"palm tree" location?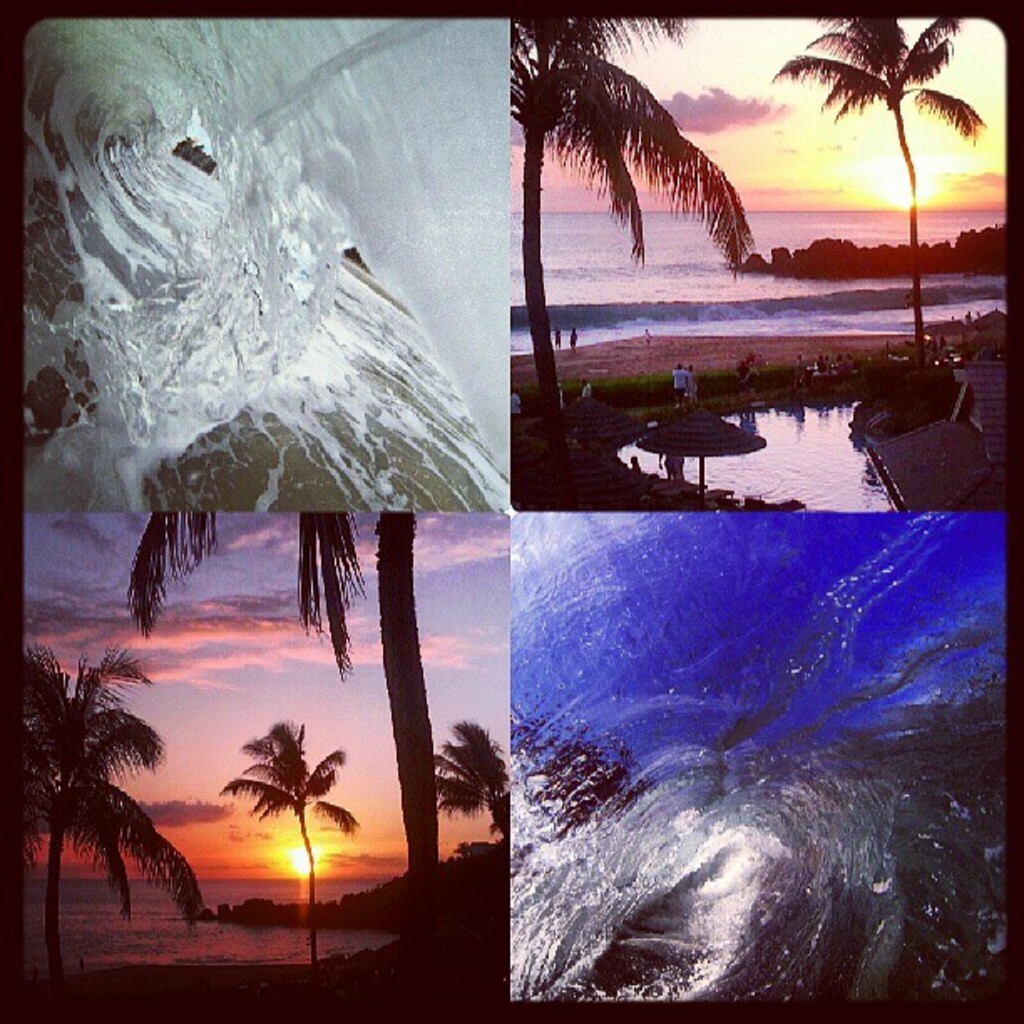
[27,639,166,975]
